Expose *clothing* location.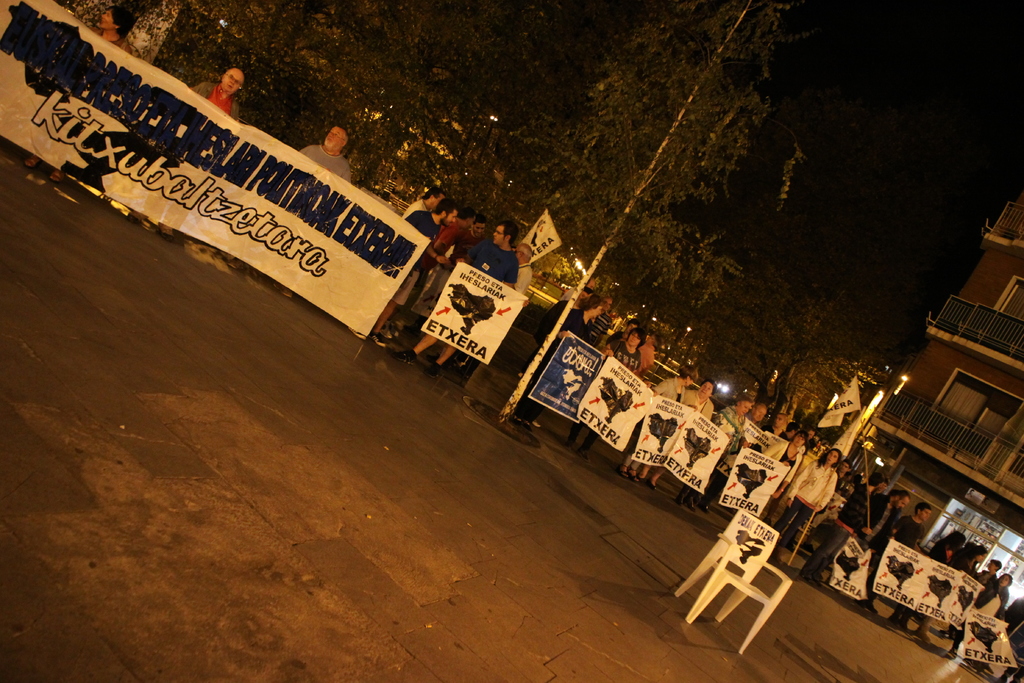
Exposed at select_region(802, 524, 843, 574).
